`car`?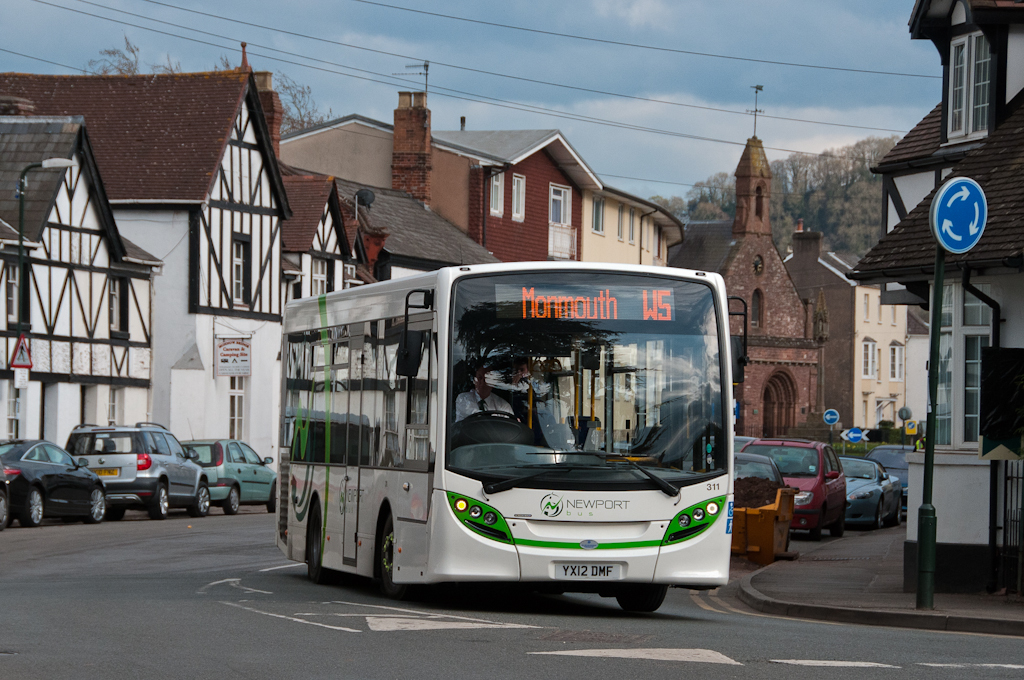
(732,450,796,562)
